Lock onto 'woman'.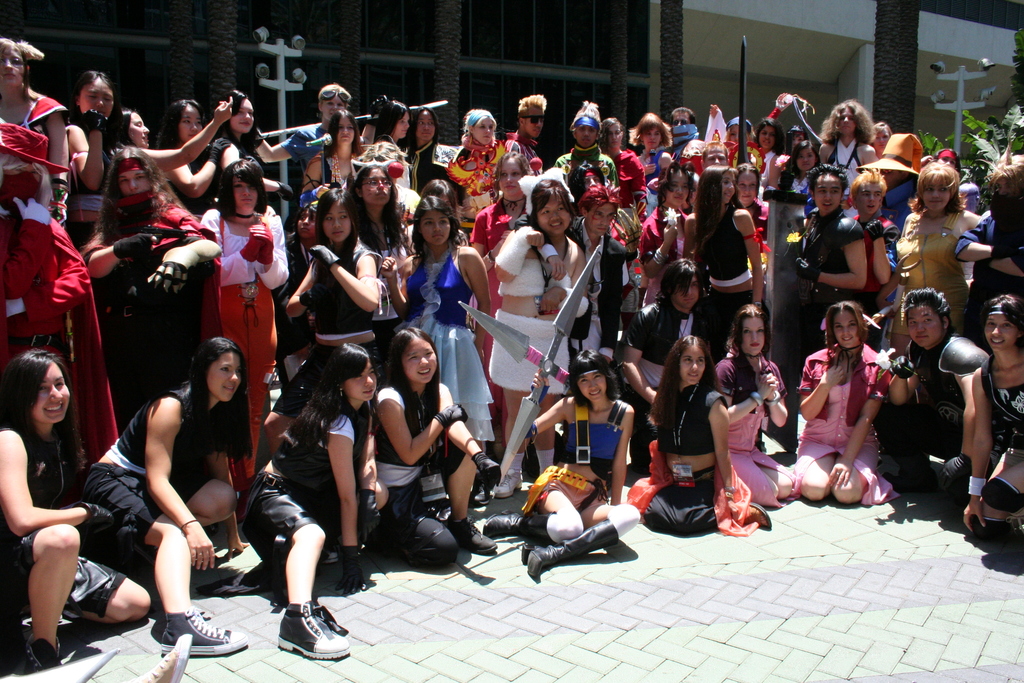
Locked: box(381, 197, 504, 556).
